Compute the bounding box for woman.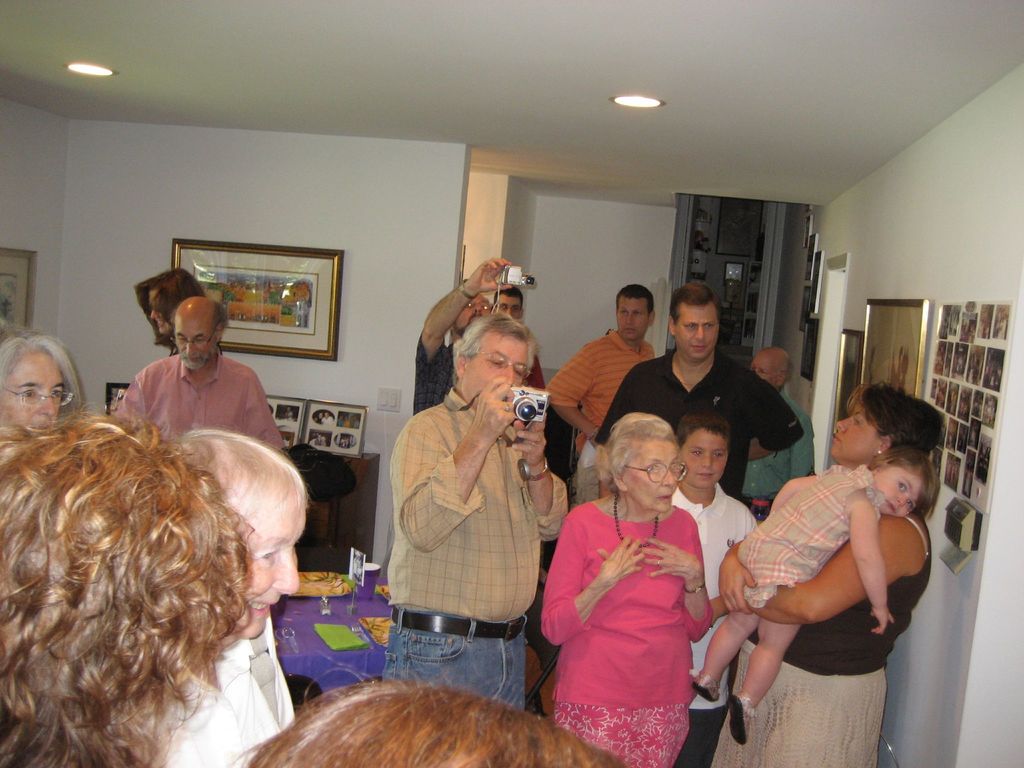
[0, 405, 250, 767].
